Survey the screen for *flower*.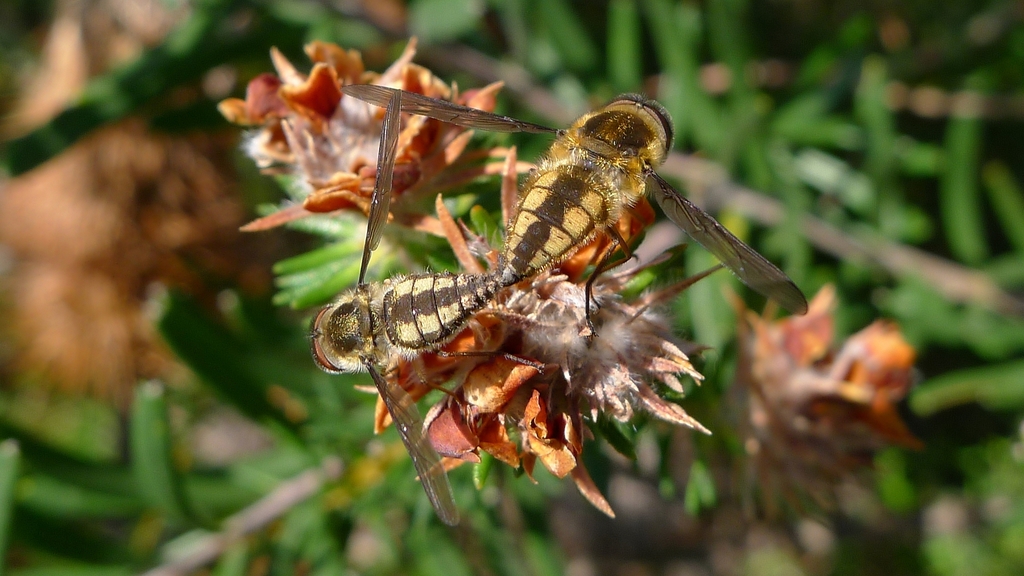
Survey found: 220,30,547,252.
